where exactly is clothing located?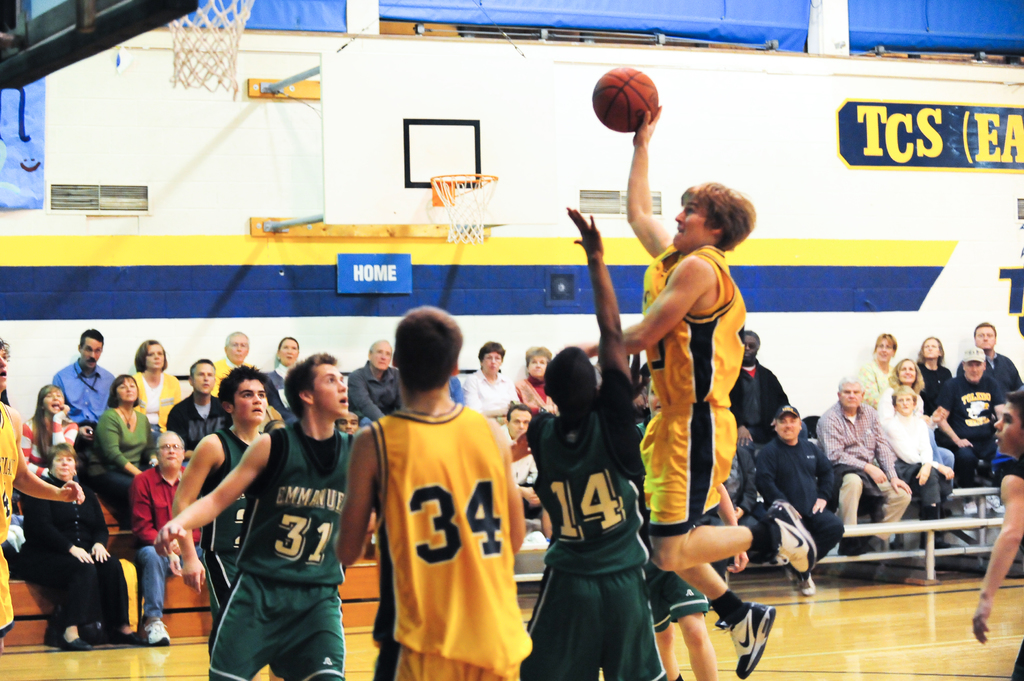
Its bounding box is l=358, t=383, r=525, b=666.
